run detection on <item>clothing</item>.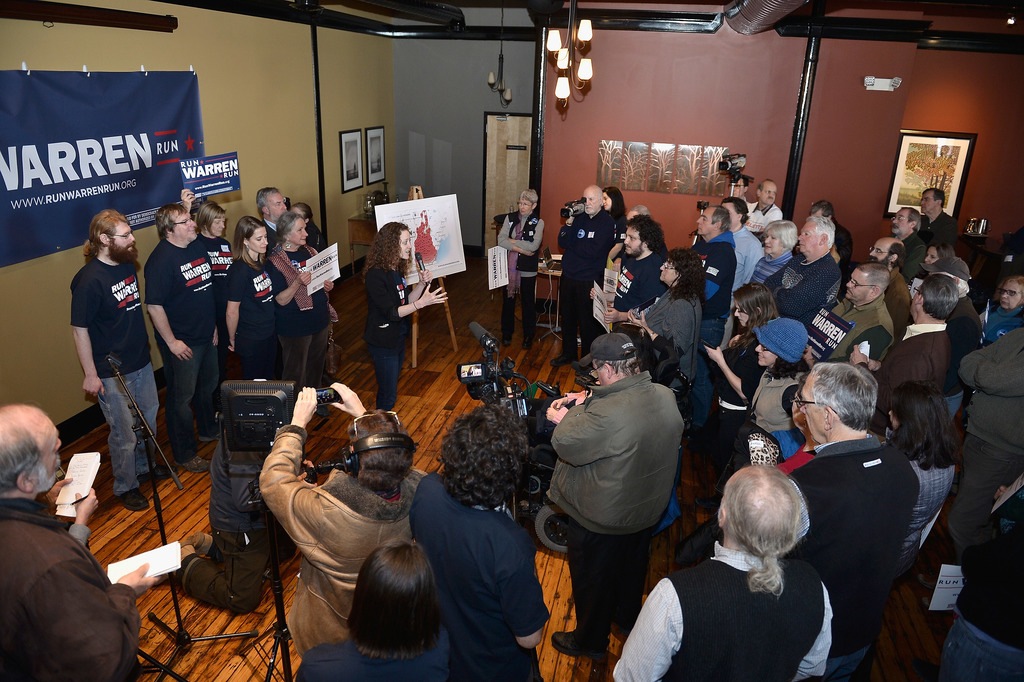
Result: pyautogui.locateOnScreen(497, 211, 530, 353).
